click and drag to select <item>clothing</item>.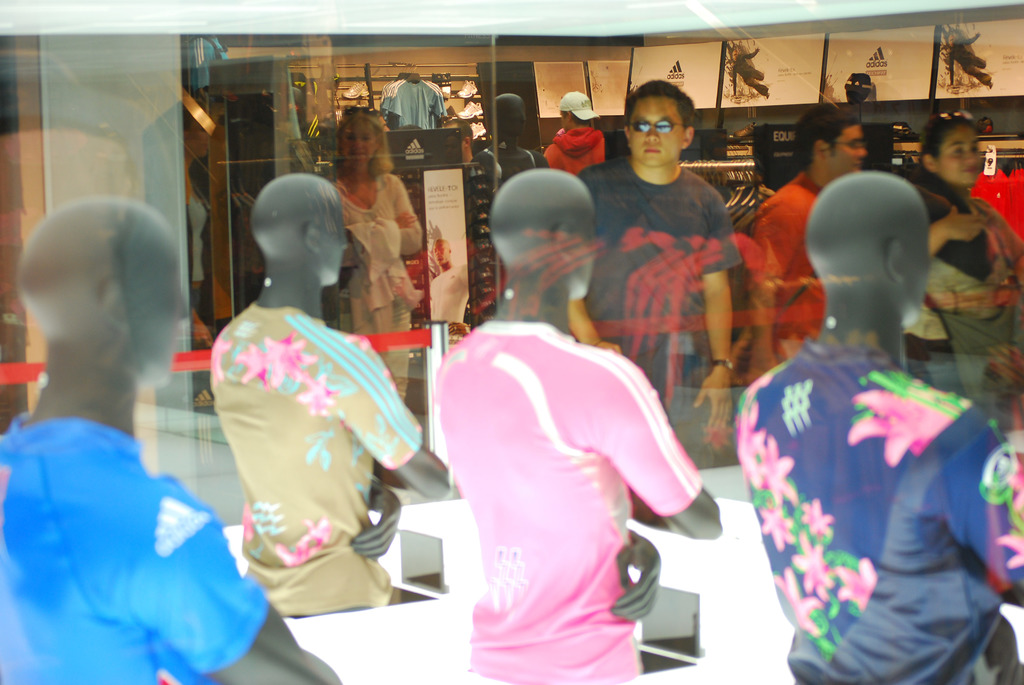
Selection: x1=884, y1=143, x2=1023, y2=441.
